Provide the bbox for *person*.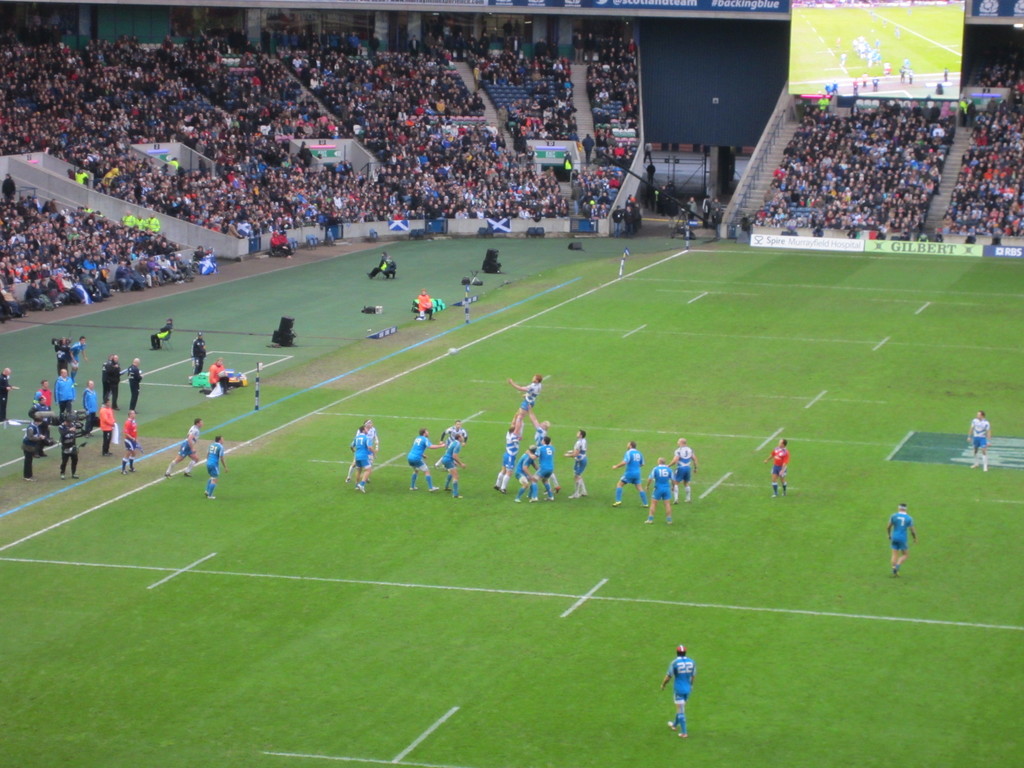
(x1=580, y1=134, x2=596, y2=163).
